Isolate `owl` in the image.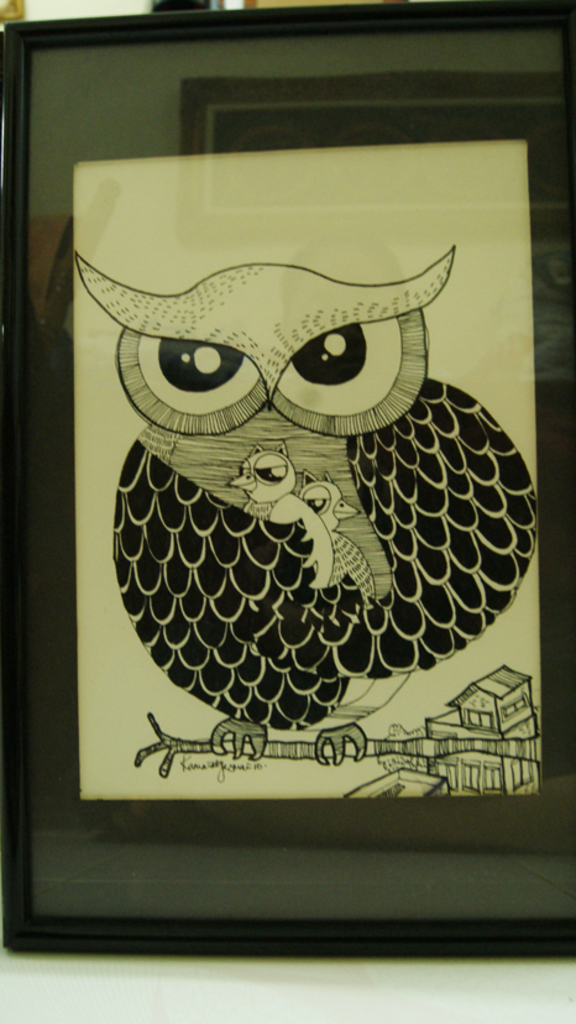
Isolated region: <box>224,440,332,587</box>.
